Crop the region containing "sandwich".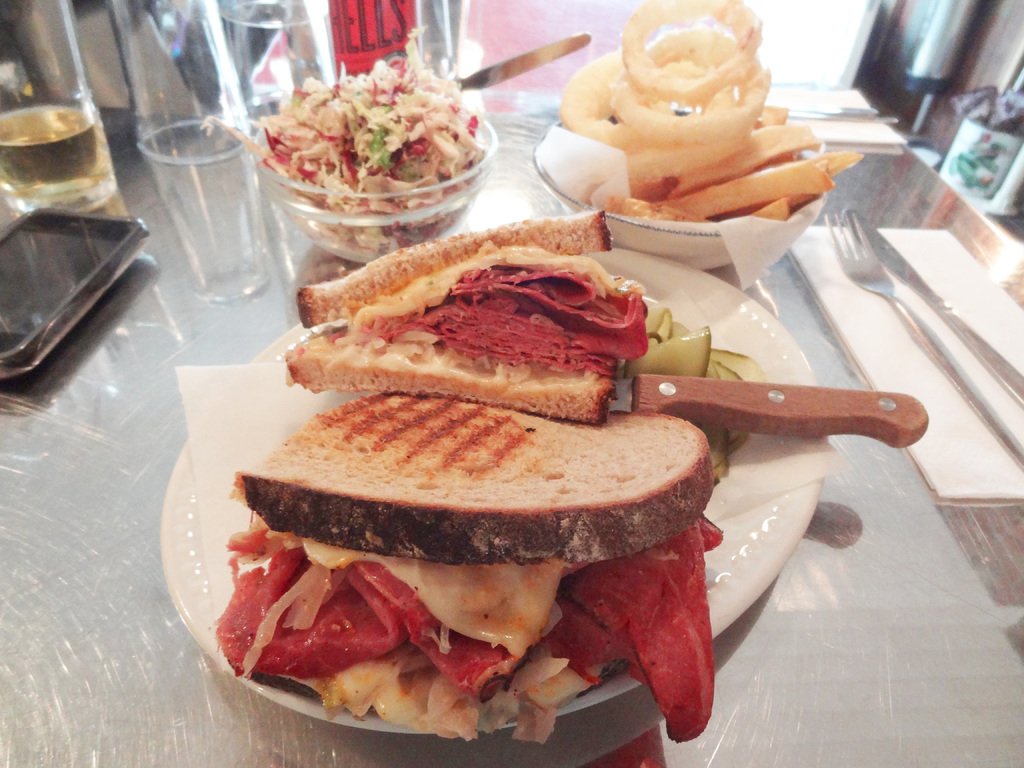
Crop region: (198,382,731,741).
